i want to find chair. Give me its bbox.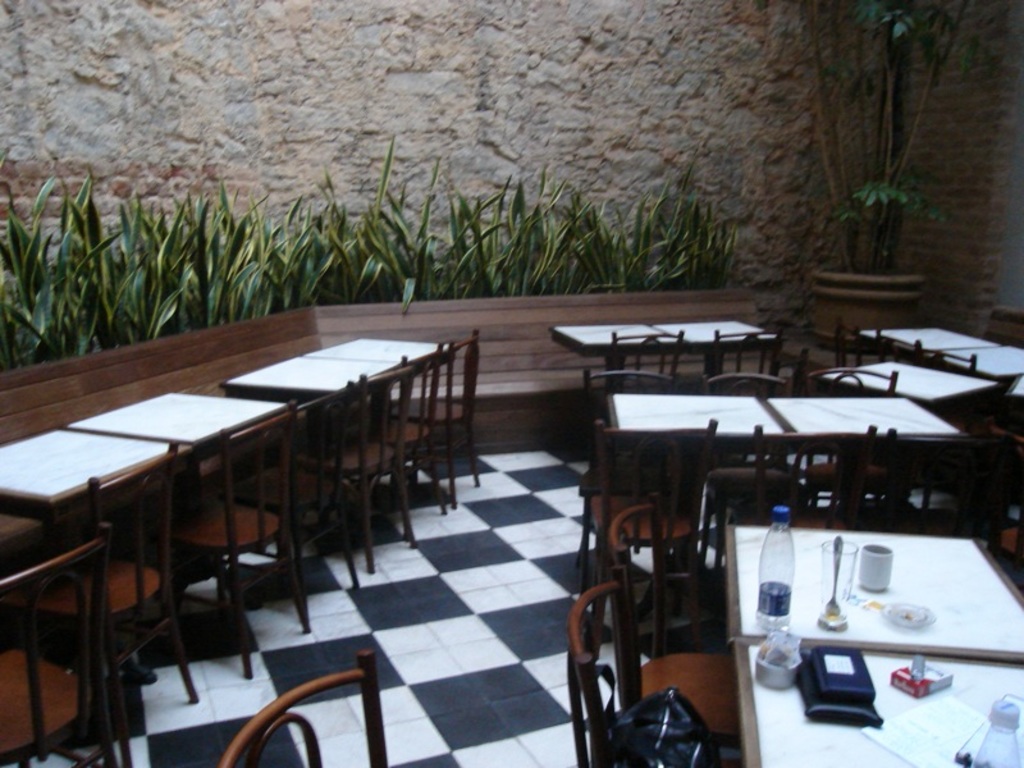
bbox=[978, 397, 1023, 518].
